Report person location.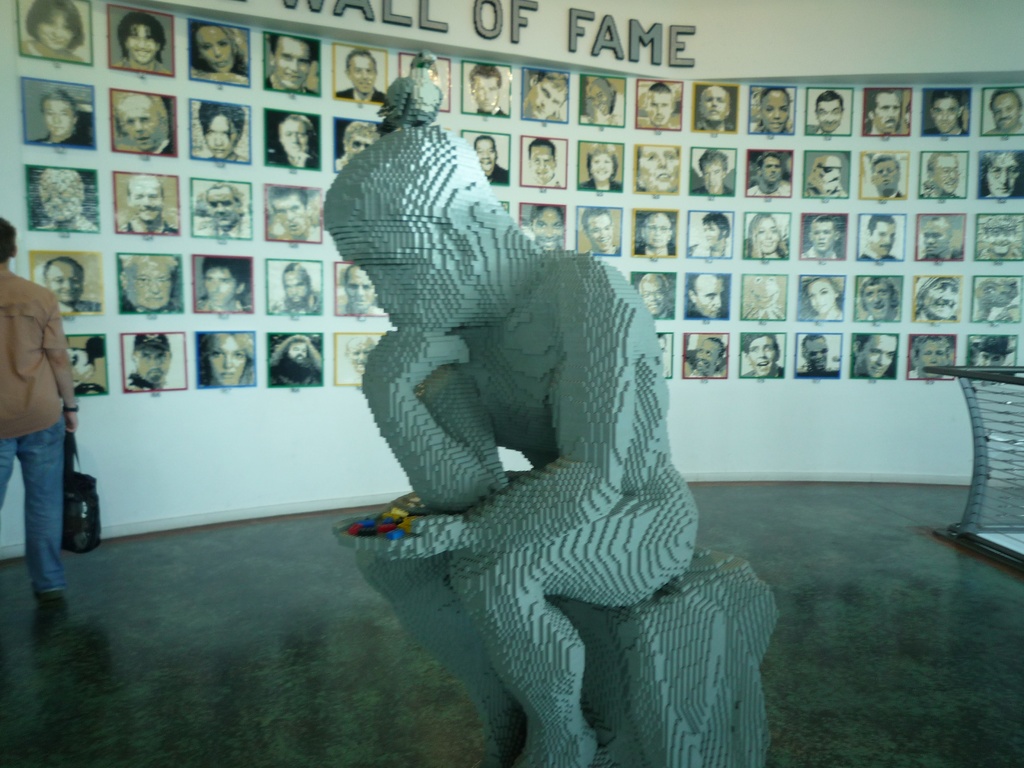
Report: region(116, 253, 182, 316).
